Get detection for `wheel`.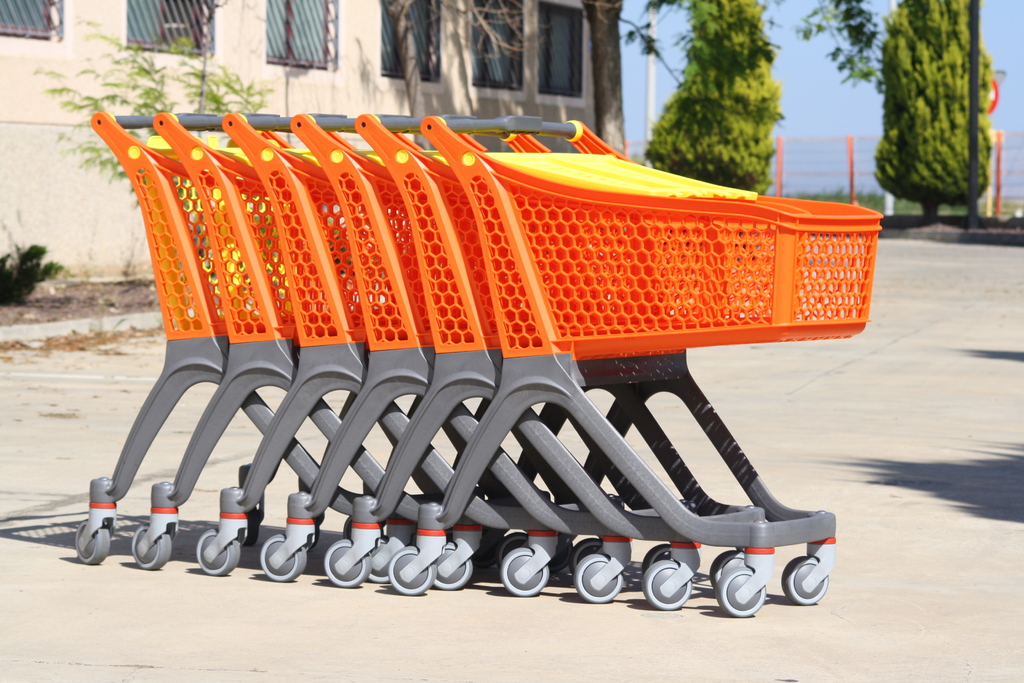
Detection: region(325, 541, 369, 586).
